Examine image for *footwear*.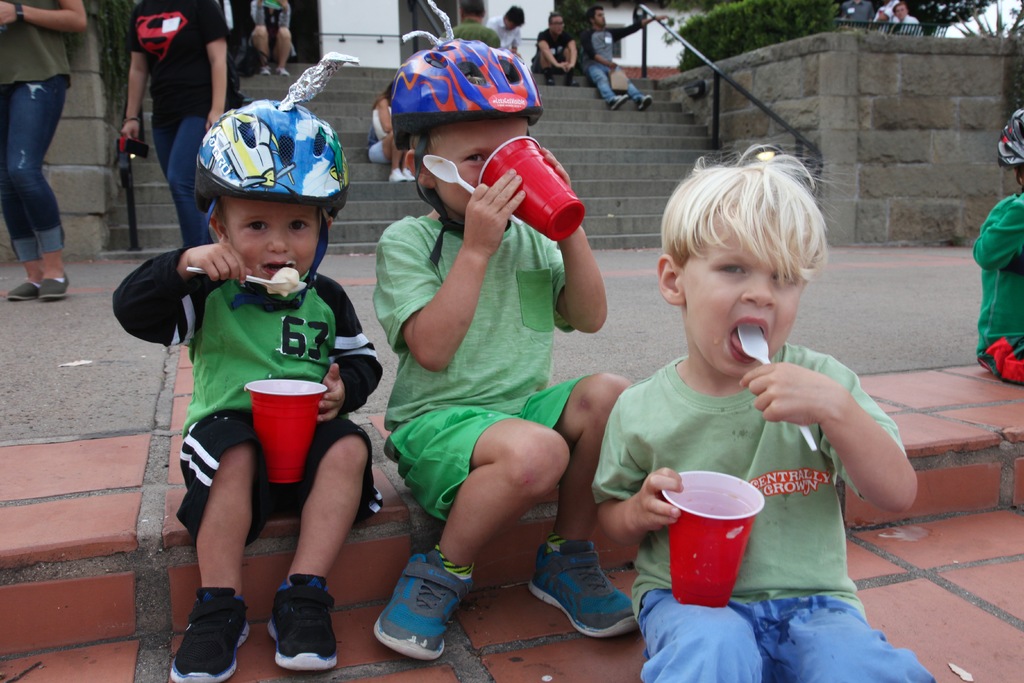
Examination result: box=[269, 567, 340, 670].
